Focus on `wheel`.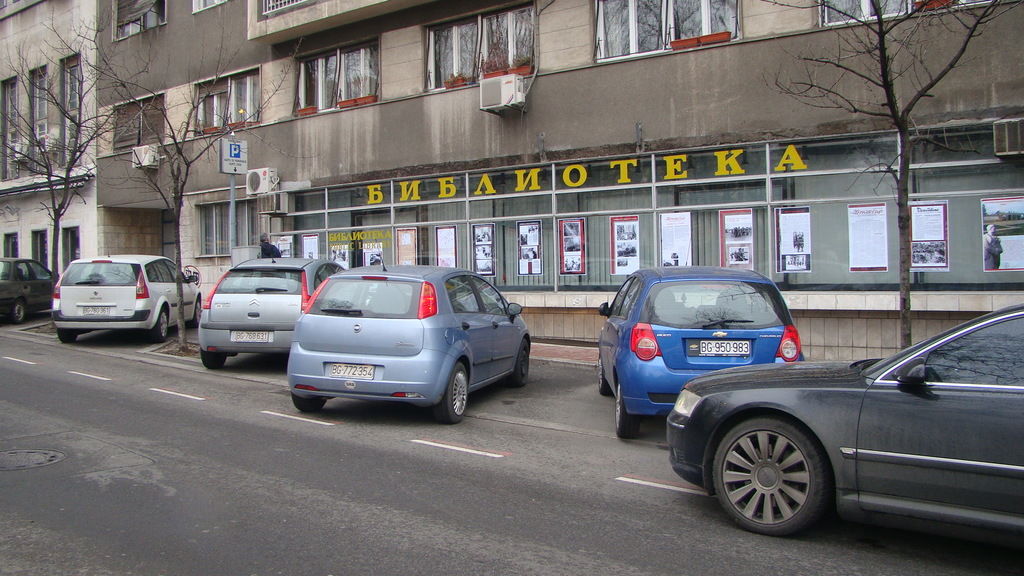
Focused at 58 328 79 342.
